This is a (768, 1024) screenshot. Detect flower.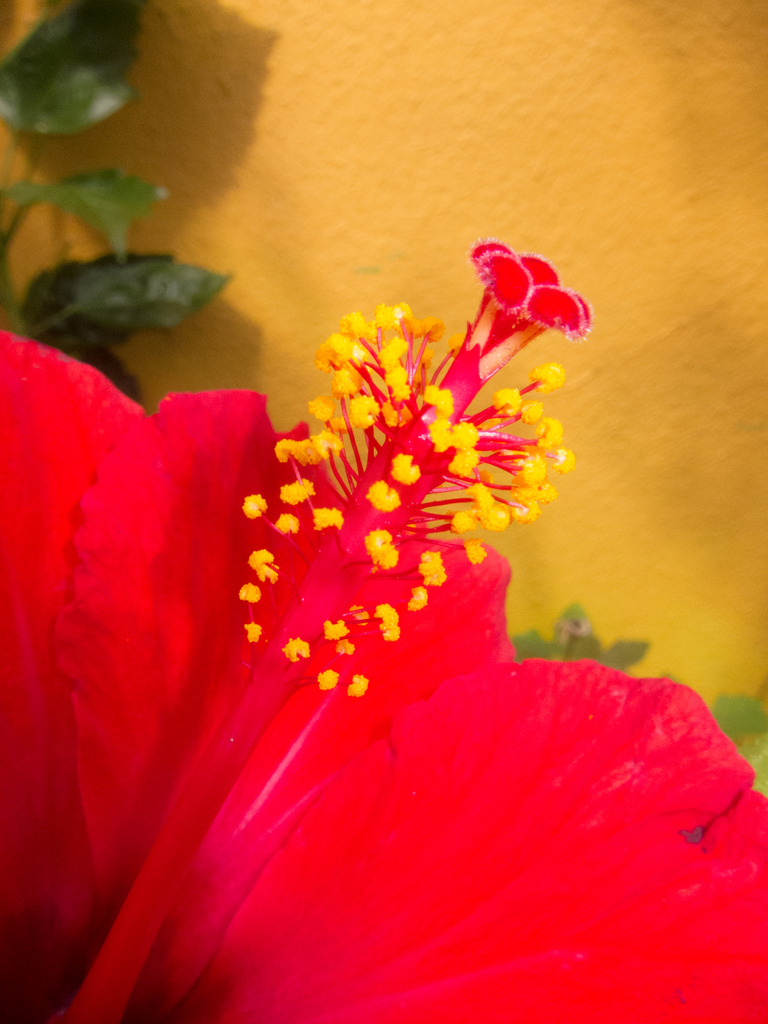
[284,633,312,662].
